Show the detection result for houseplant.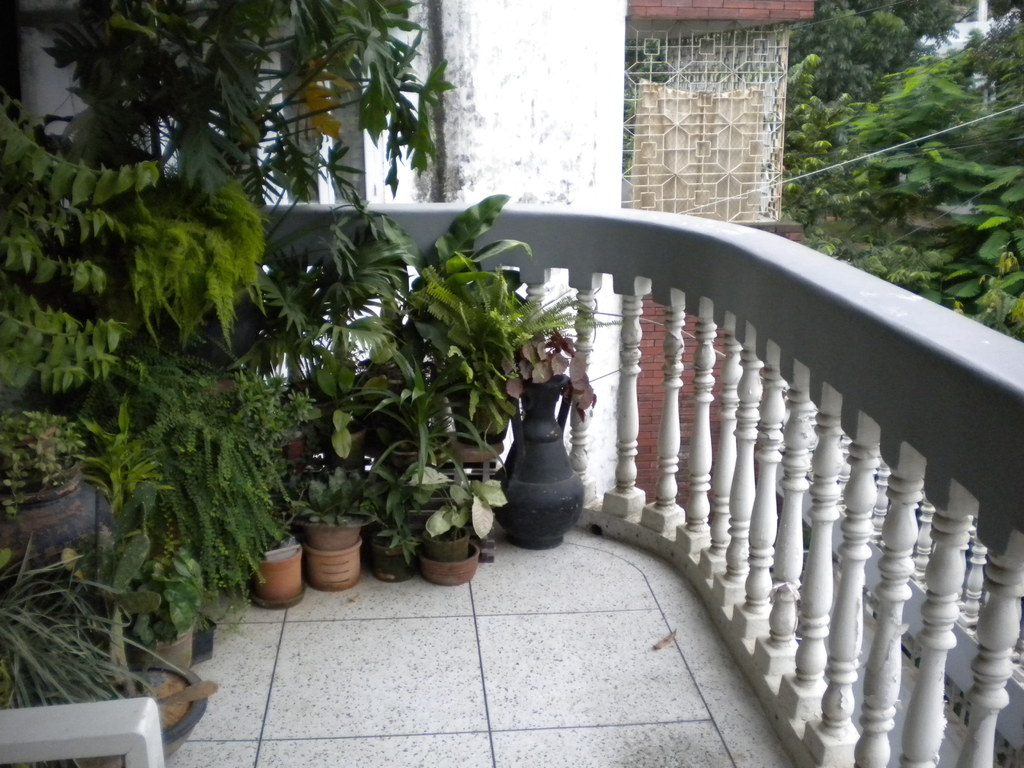
419,188,602,490.
